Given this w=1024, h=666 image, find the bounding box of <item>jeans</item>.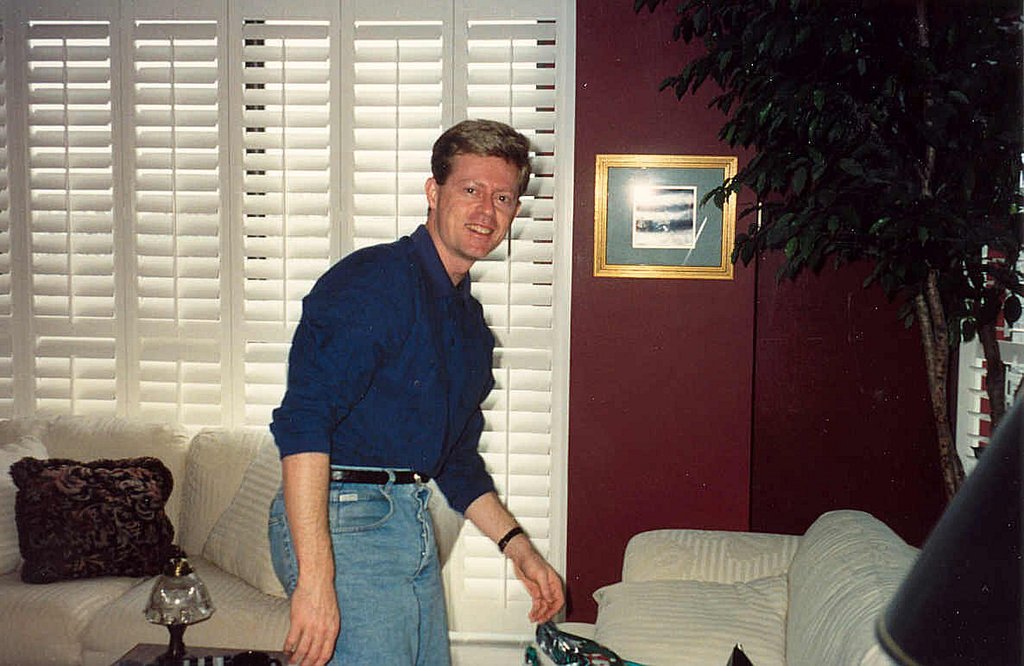
box=[299, 464, 449, 659].
